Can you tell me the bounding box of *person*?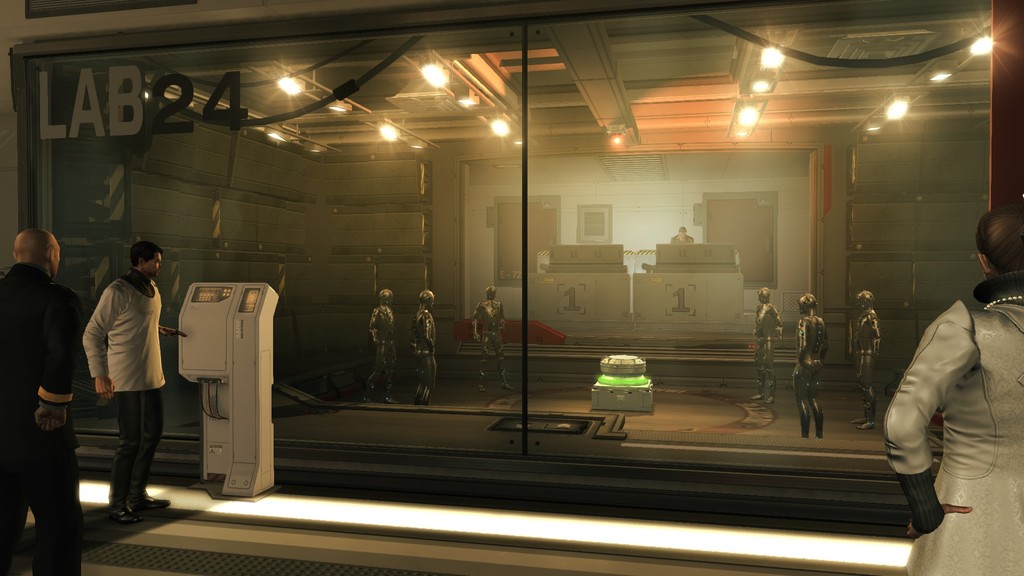
{"left": 888, "top": 204, "right": 1023, "bottom": 575}.
